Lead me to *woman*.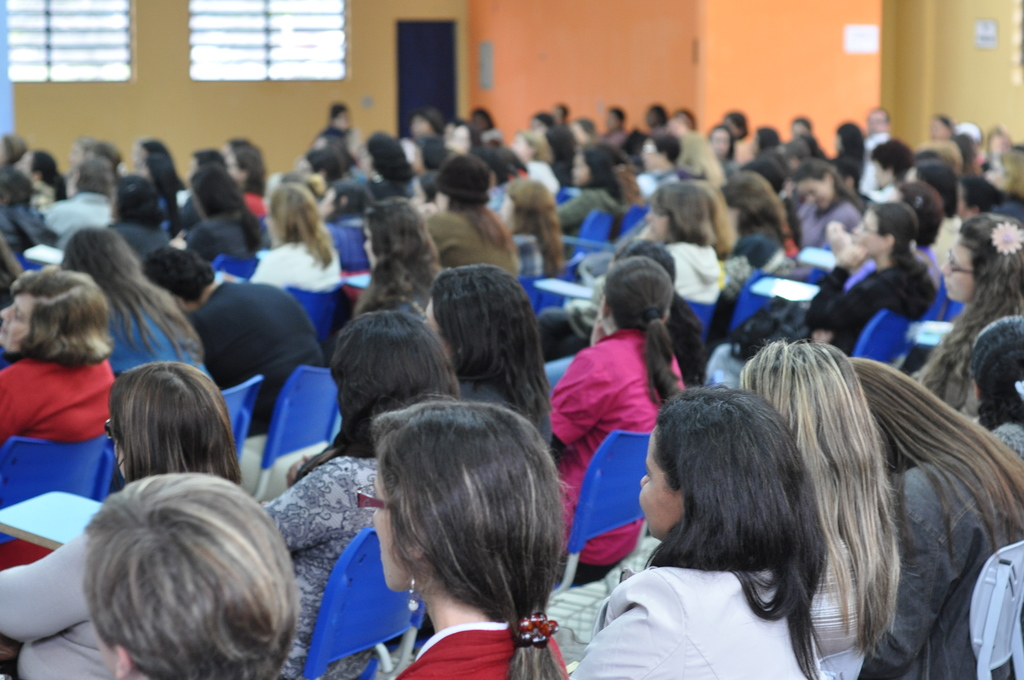
Lead to (left=551, top=124, right=585, bottom=191).
